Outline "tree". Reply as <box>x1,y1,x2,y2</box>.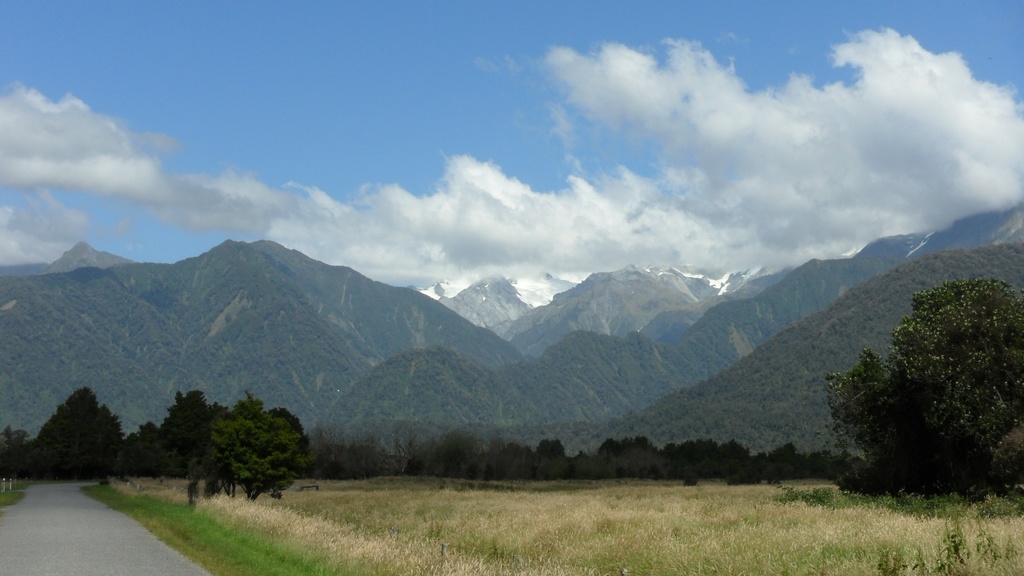
<box>833,282,1023,499</box>.
